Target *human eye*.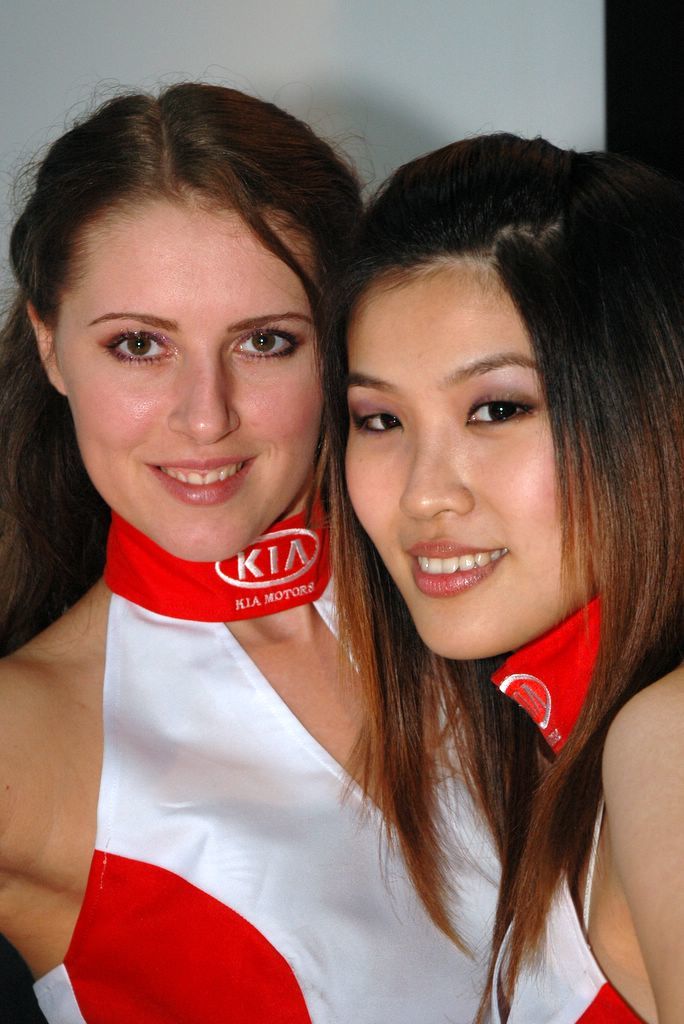
Target region: BBox(228, 322, 311, 357).
